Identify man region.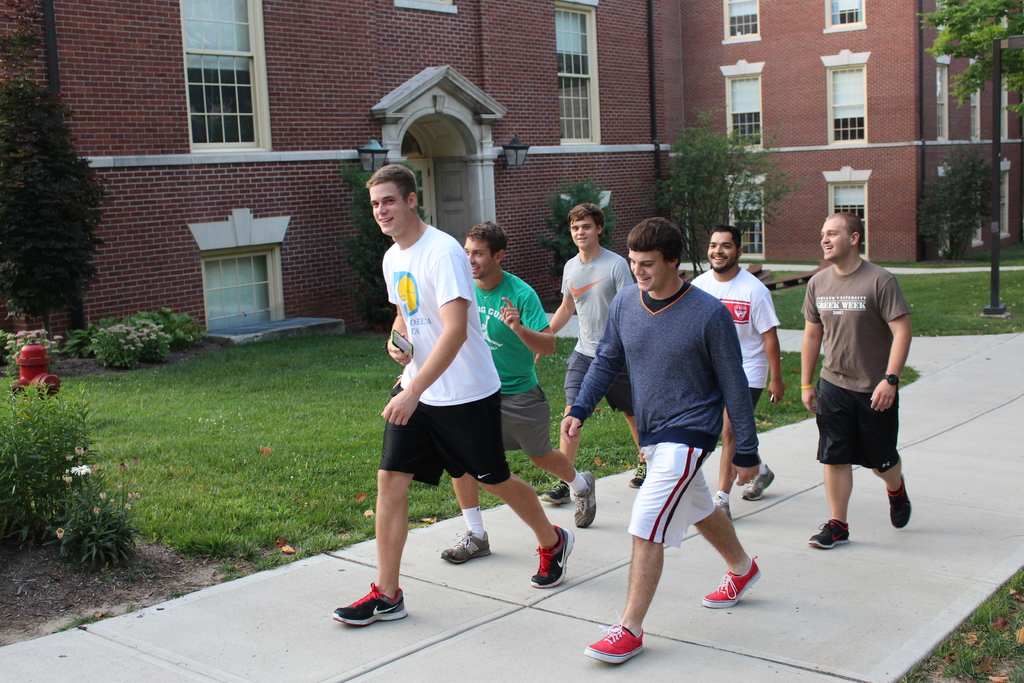
Region: l=330, t=163, r=572, b=625.
